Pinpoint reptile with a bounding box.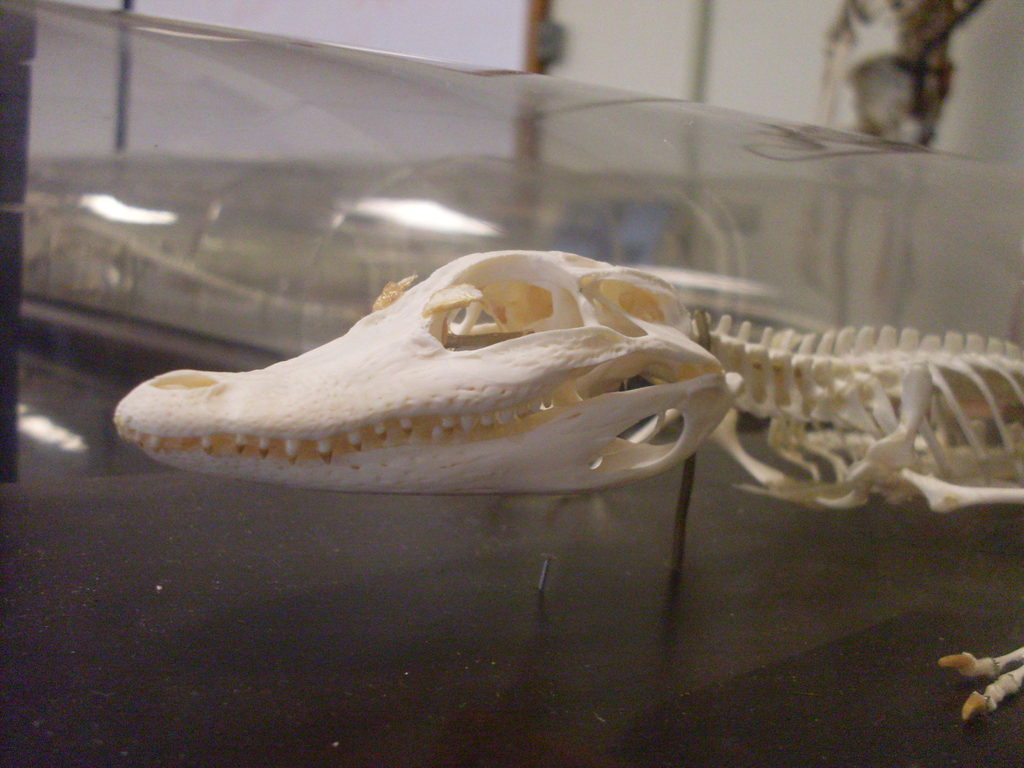
rect(109, 246, 1023, 726).
